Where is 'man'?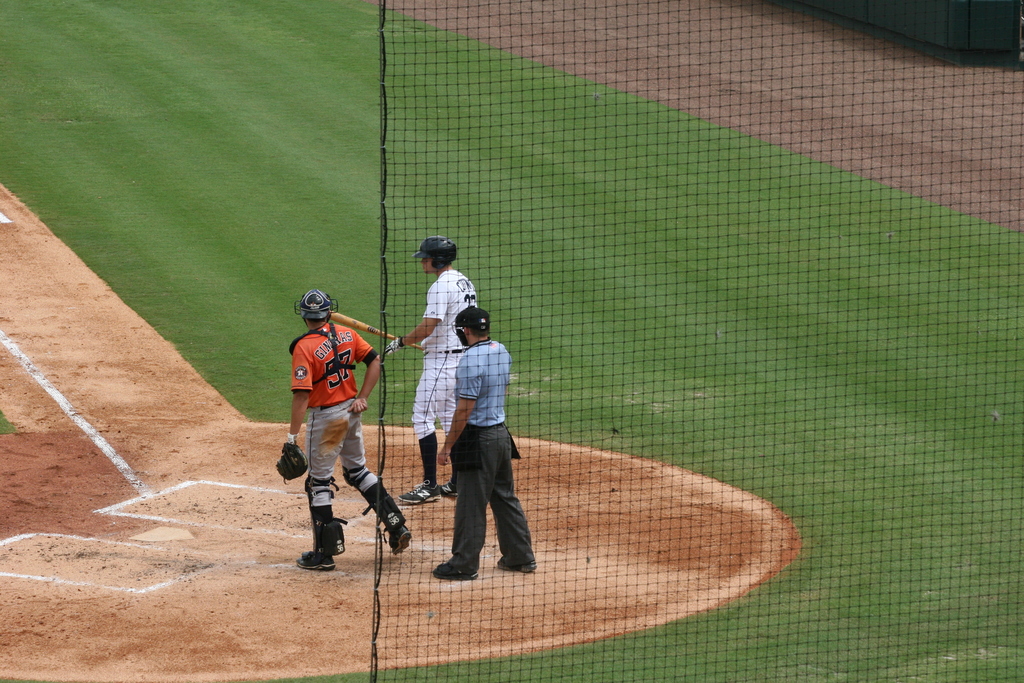
bbox=(380, 233, 475, 505).
